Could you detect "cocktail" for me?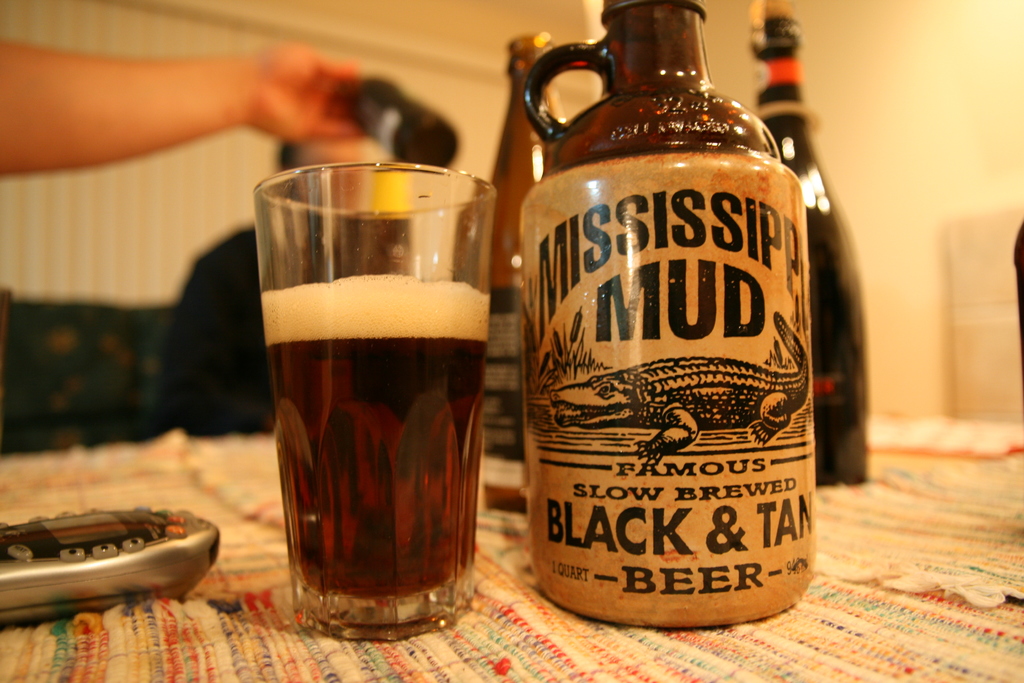
Detection result: bbox(253, 149, 494, 642).
